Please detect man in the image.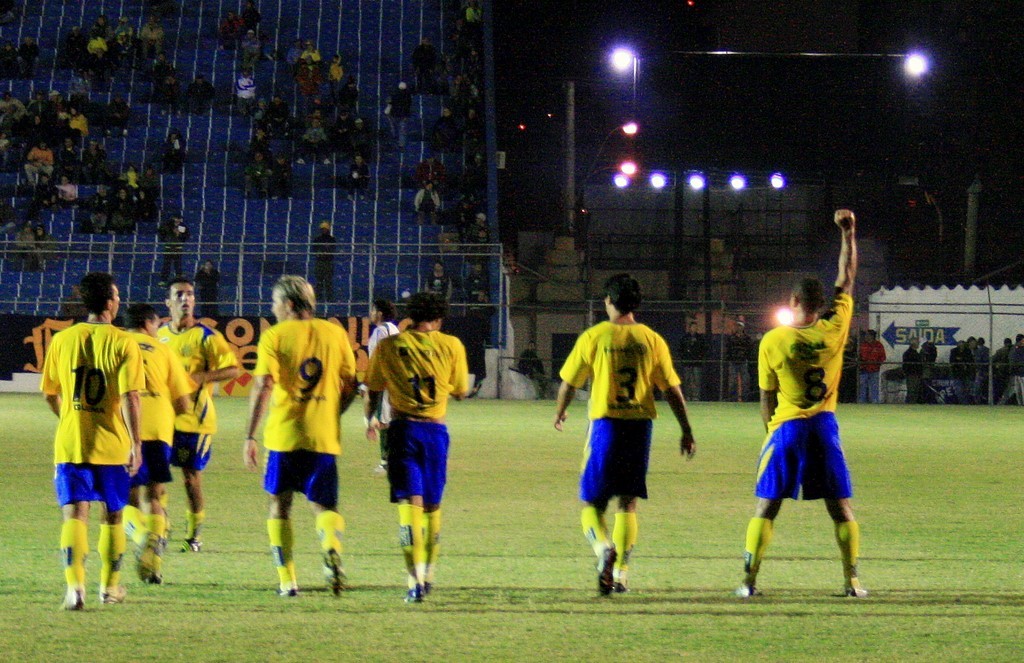
left=731, top=209, right=875, bottom=597.
